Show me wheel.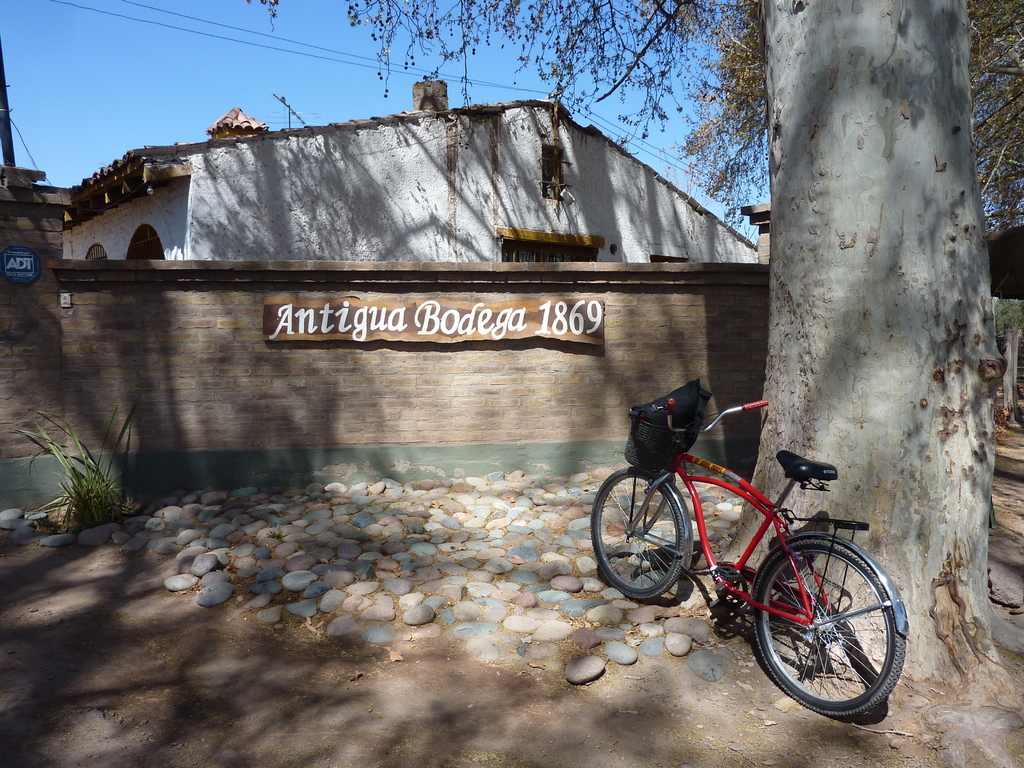
wheel is here: (x1=741, y1=541, x2=899, y2=715).
